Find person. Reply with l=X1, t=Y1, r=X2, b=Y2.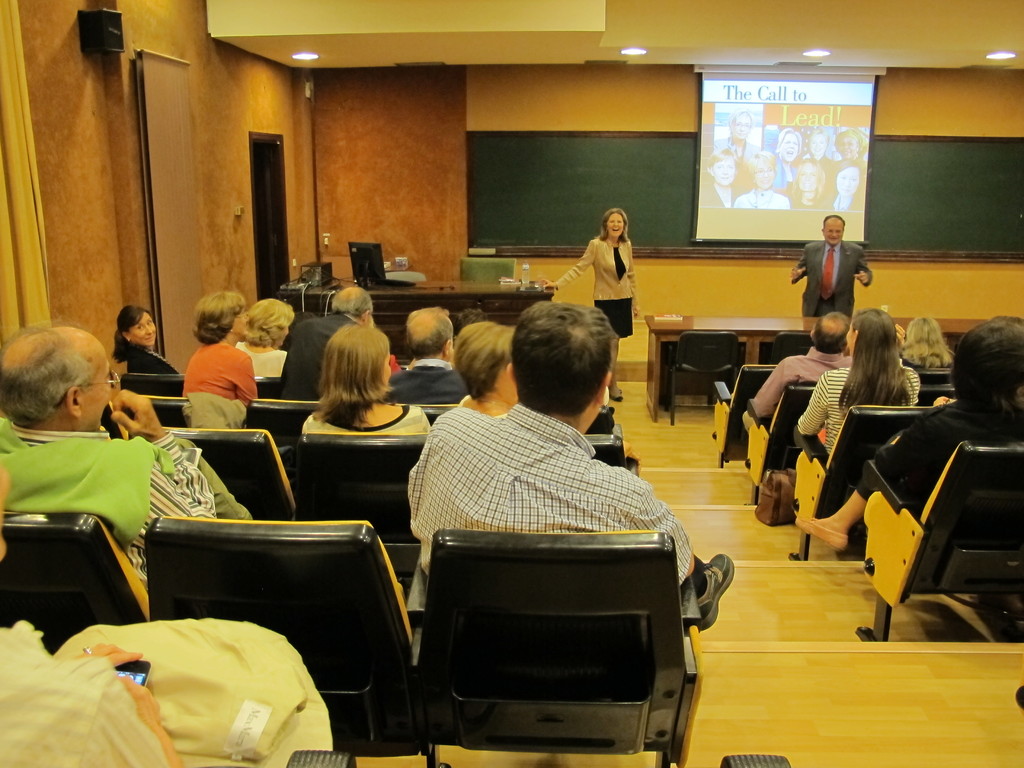
l=454, t=319, r=520, b=423.
